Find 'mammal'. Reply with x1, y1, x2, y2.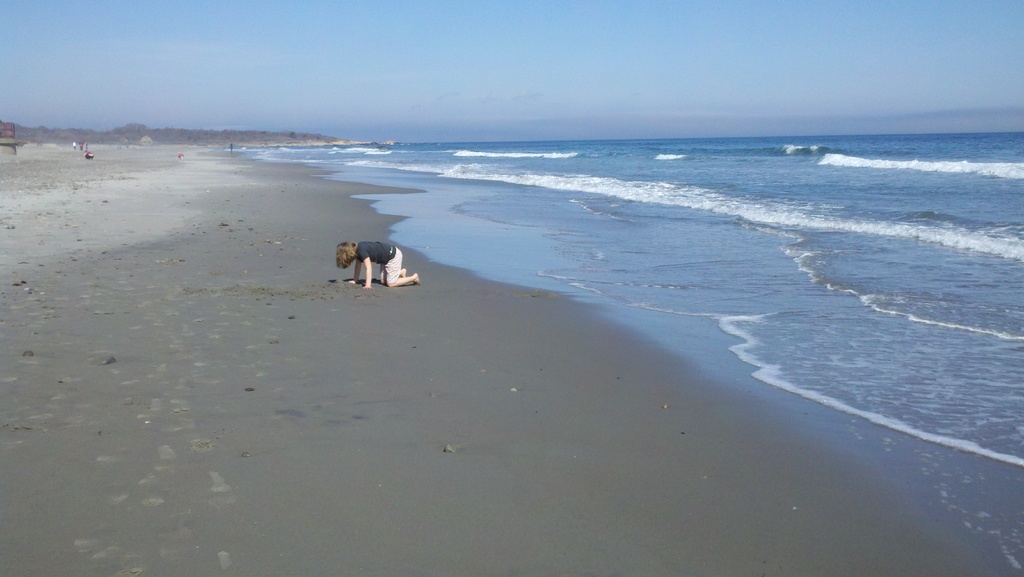
83, 152, 93, 159.
